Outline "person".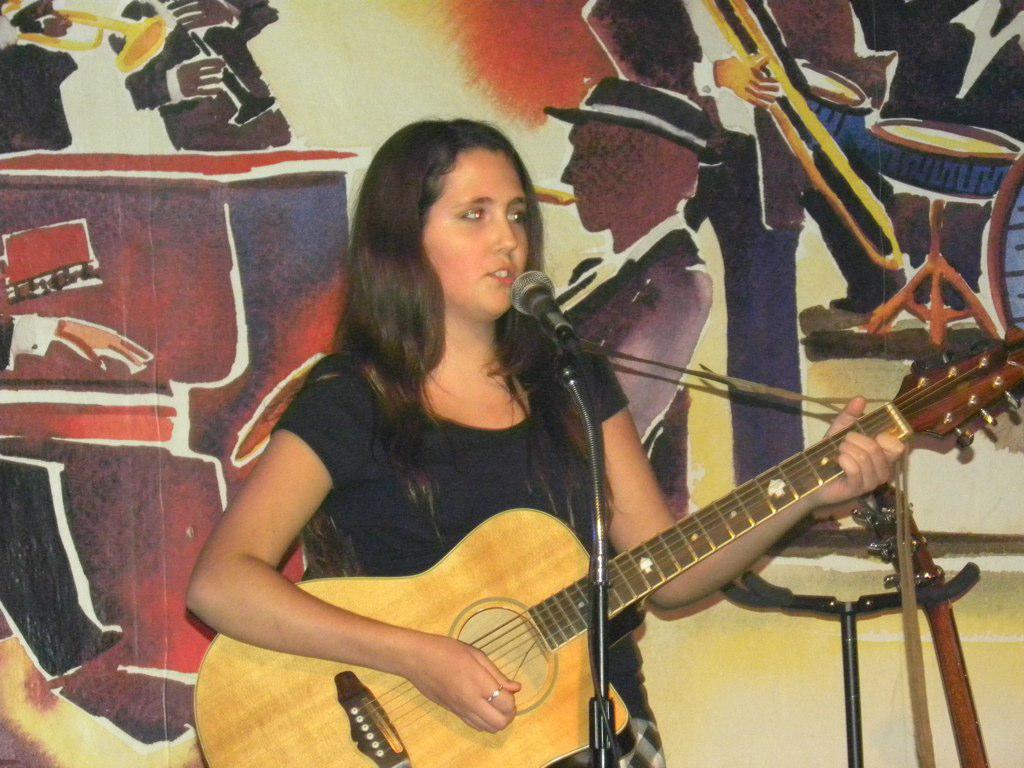
Outline: left=101, top=0, right=299, bottom=150.
